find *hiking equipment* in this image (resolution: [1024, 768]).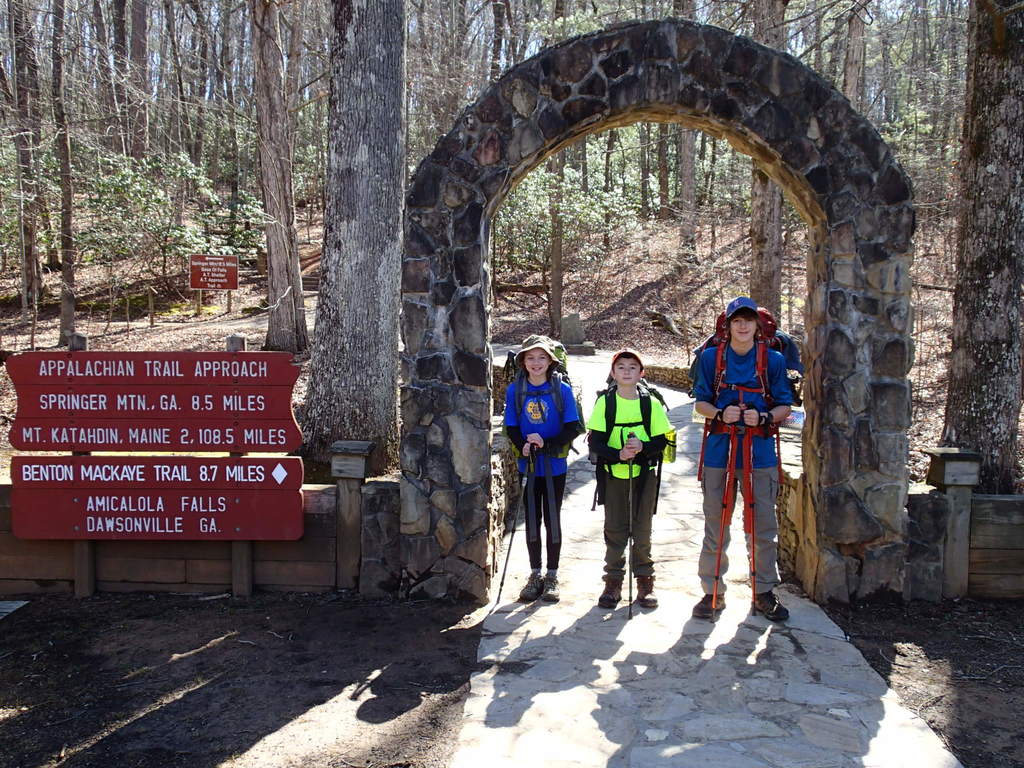
[left=487, top=342, right=587, bottom=475].
